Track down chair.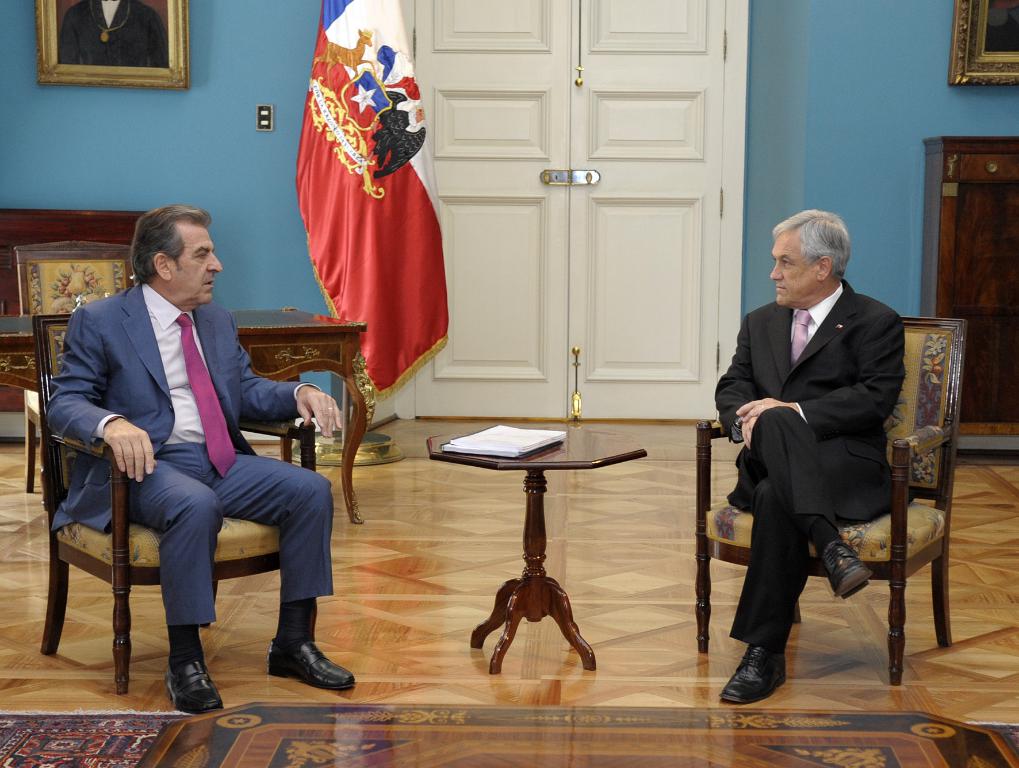
Tracked to 34, 290, 317, 694.
